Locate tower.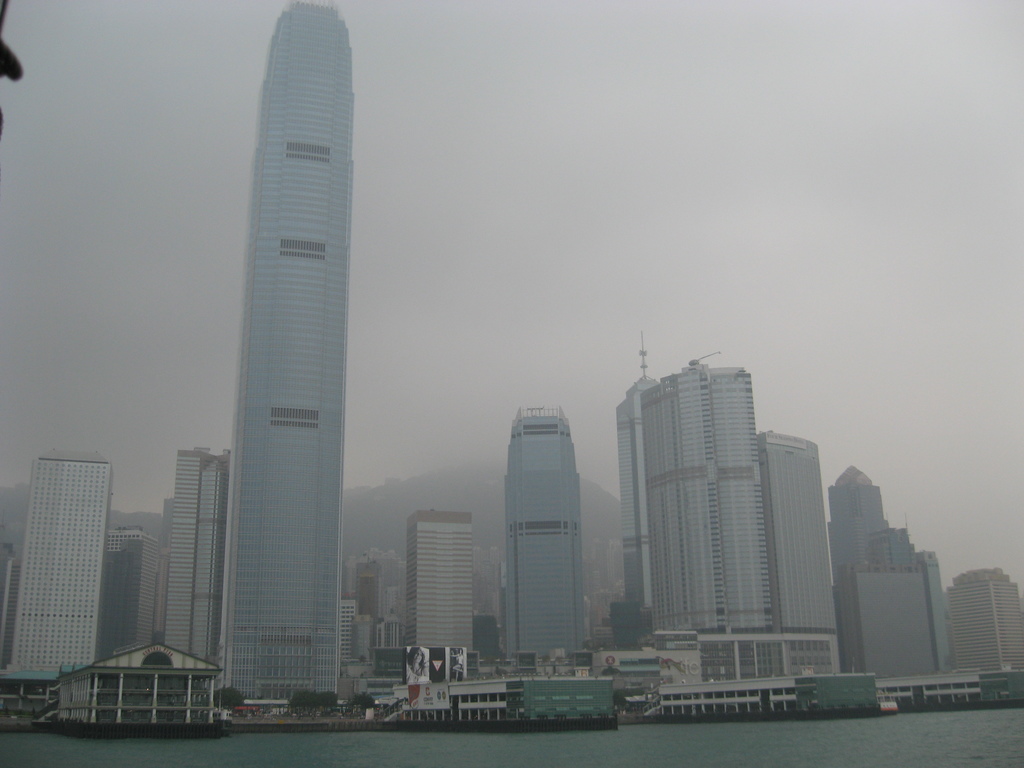
Bounding box: region(2, 454, 109, 671).
